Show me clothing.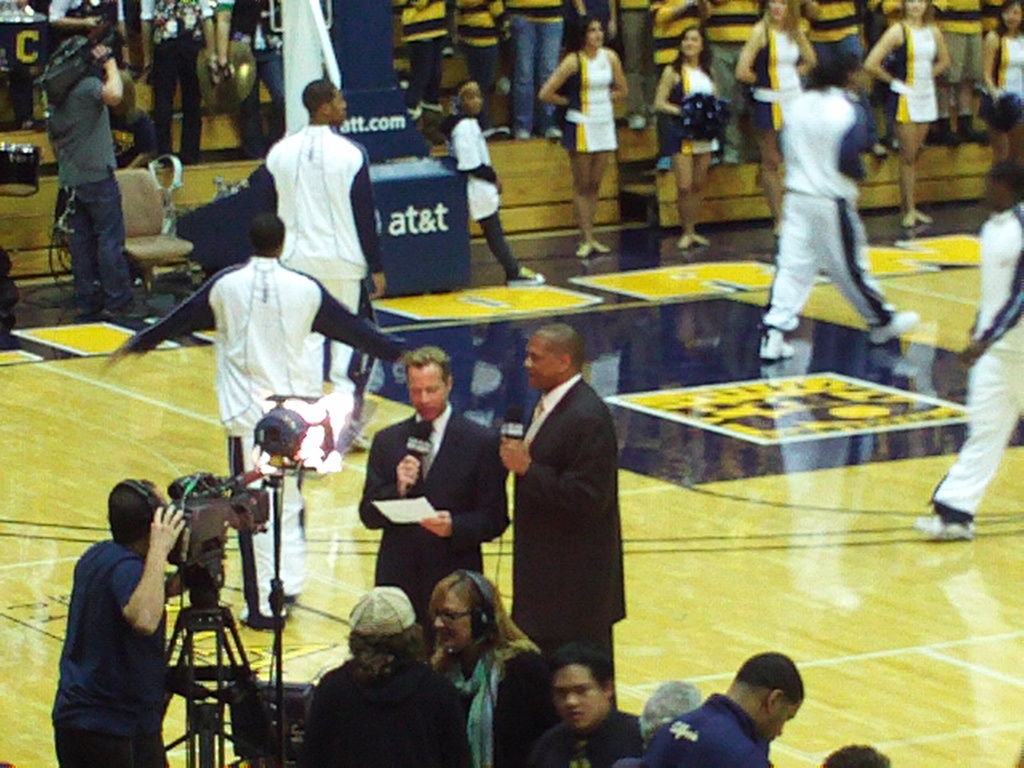
clothing is here: (393, 1, 435, 108).
